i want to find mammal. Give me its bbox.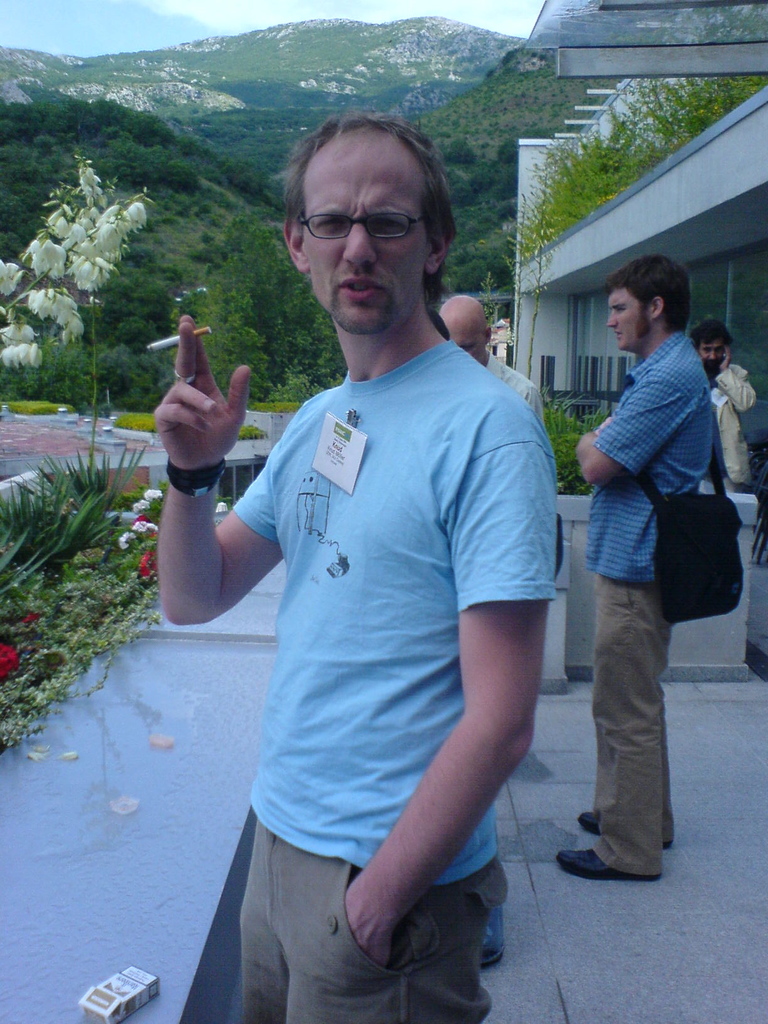
687/316/760/491.
